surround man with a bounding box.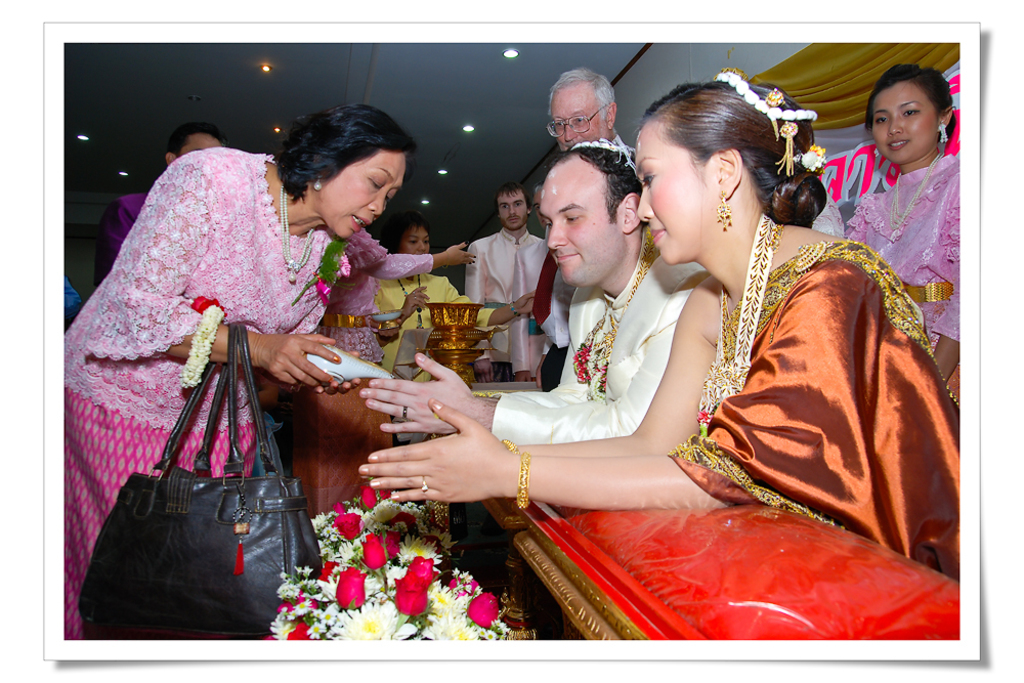
357,150,708,445.
